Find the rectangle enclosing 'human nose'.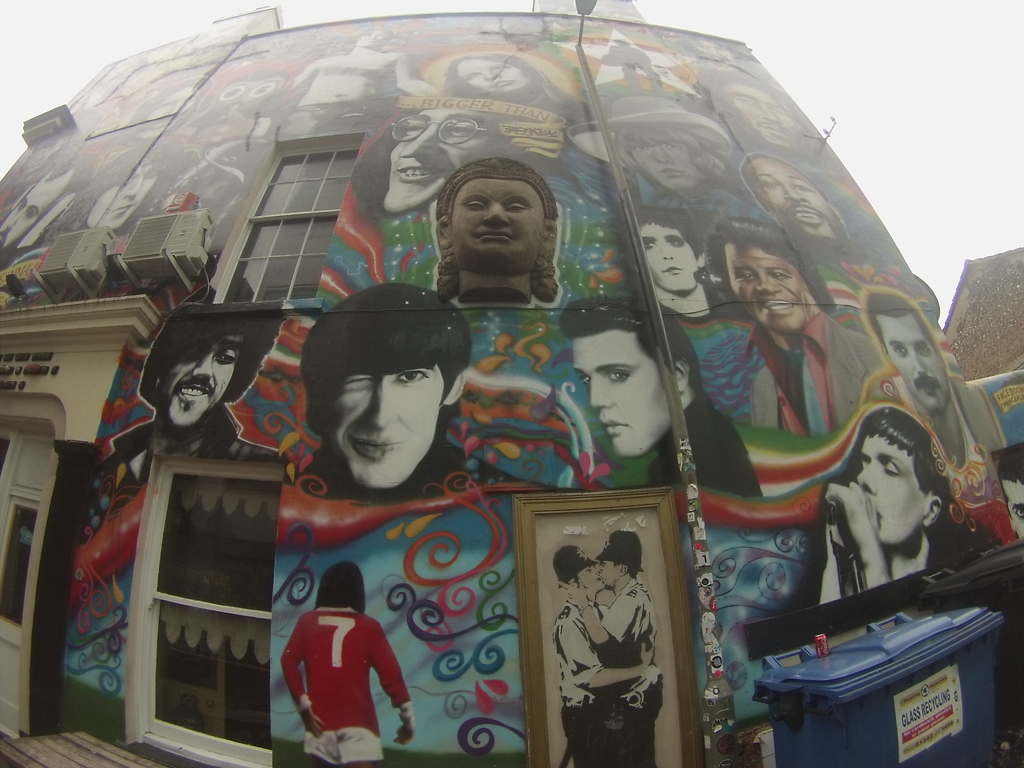
locate(399, 130, 441, 159).
